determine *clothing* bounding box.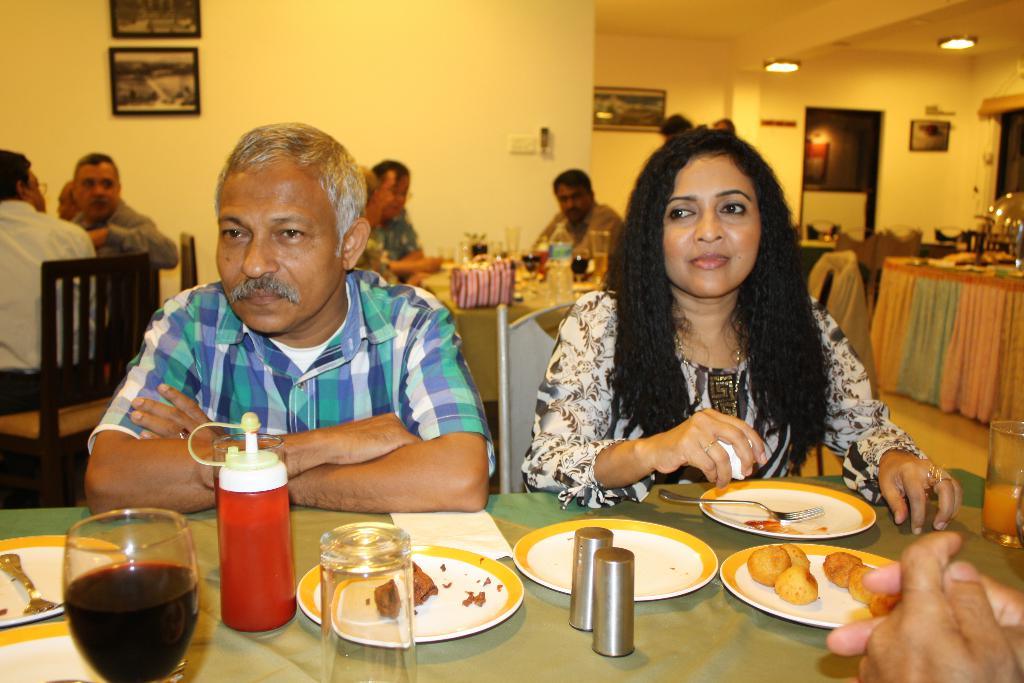
Determined: detection(0, 199, 98, 419).
